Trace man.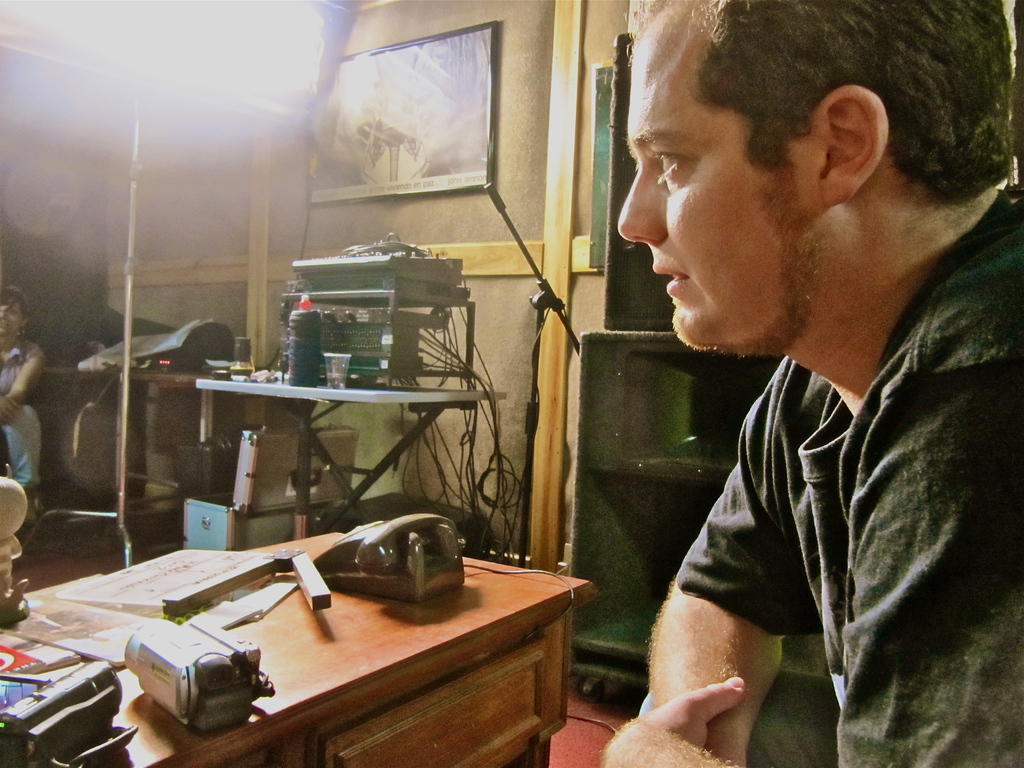
Traced to [554,20,1023,746].
